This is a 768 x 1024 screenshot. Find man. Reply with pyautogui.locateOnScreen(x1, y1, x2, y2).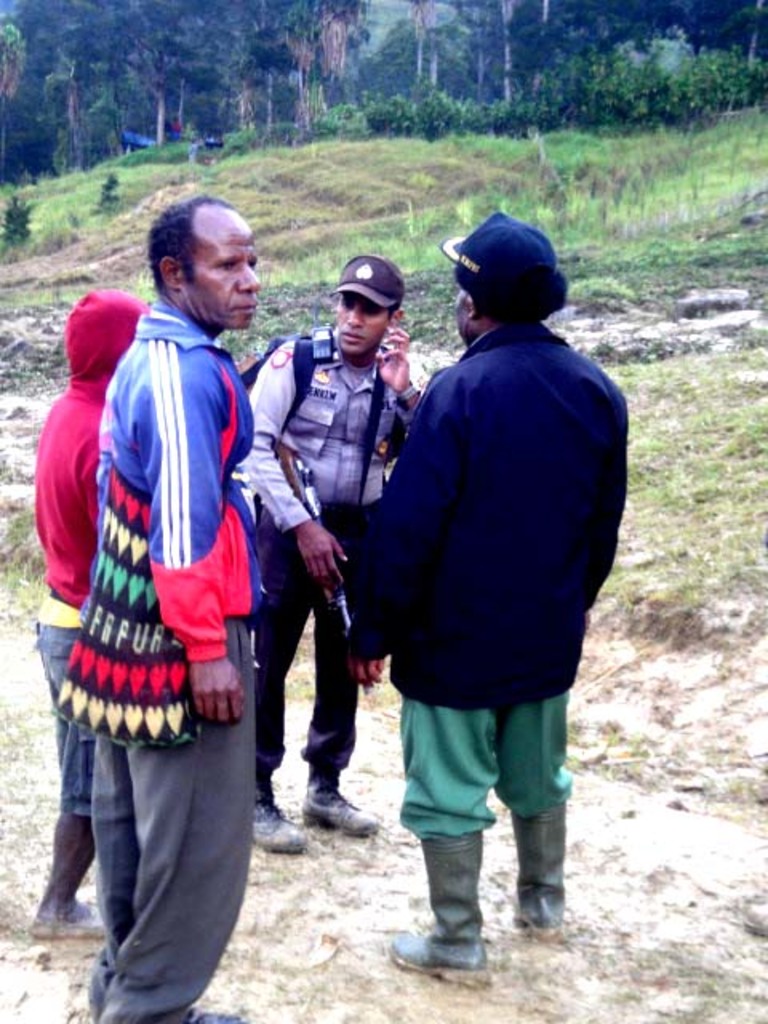
pyautogui.locateOnScreen(235, 266, 450, 770).
